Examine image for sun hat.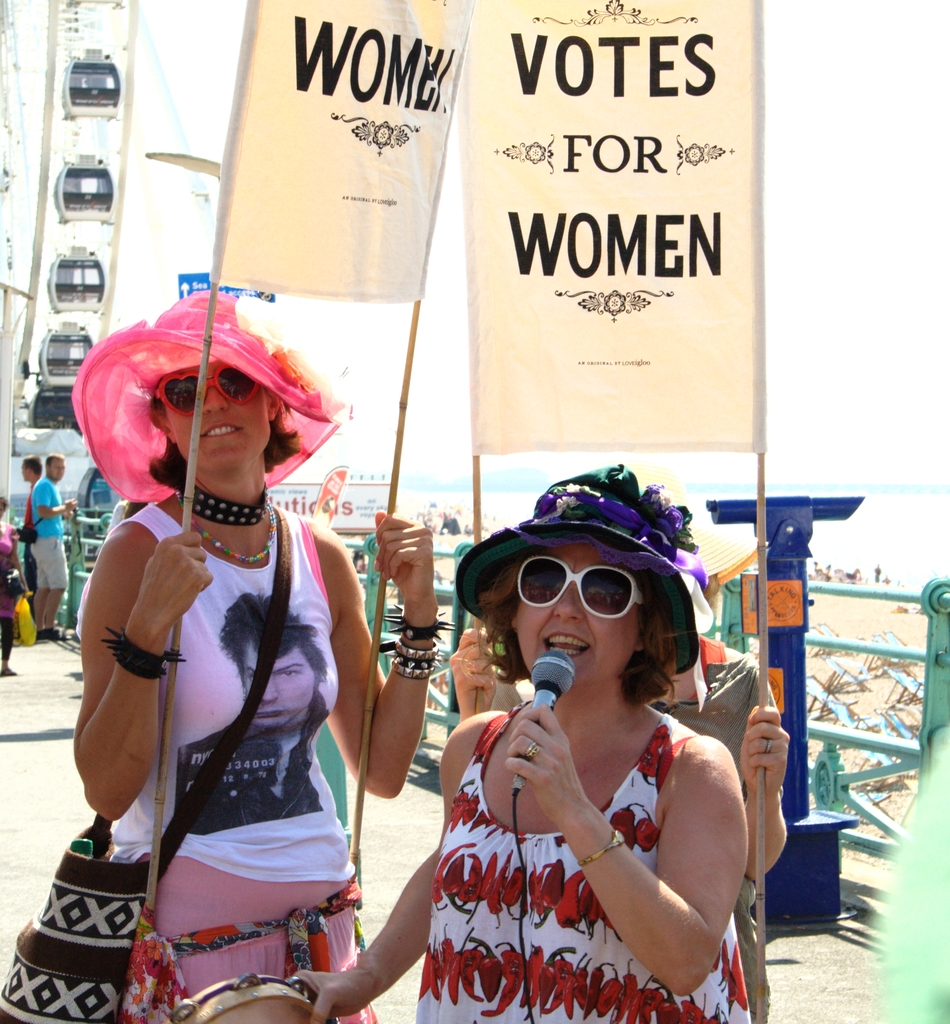
Examination result: Rect(454, 461, 732, 722).
